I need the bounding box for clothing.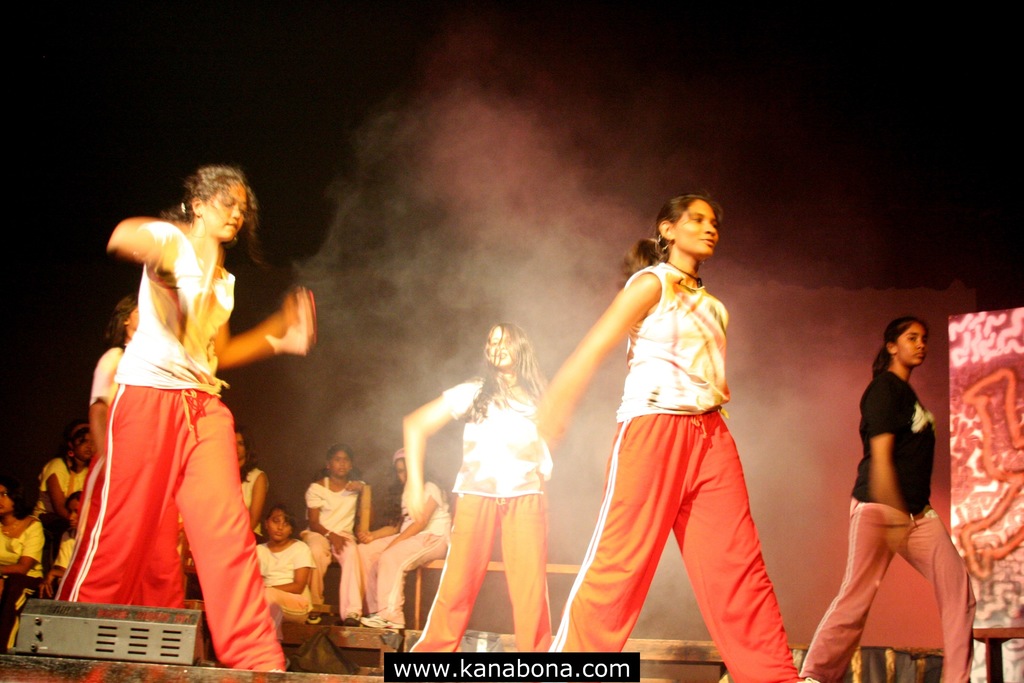
Here it is: bbox=[44, 539, 81, 594].
